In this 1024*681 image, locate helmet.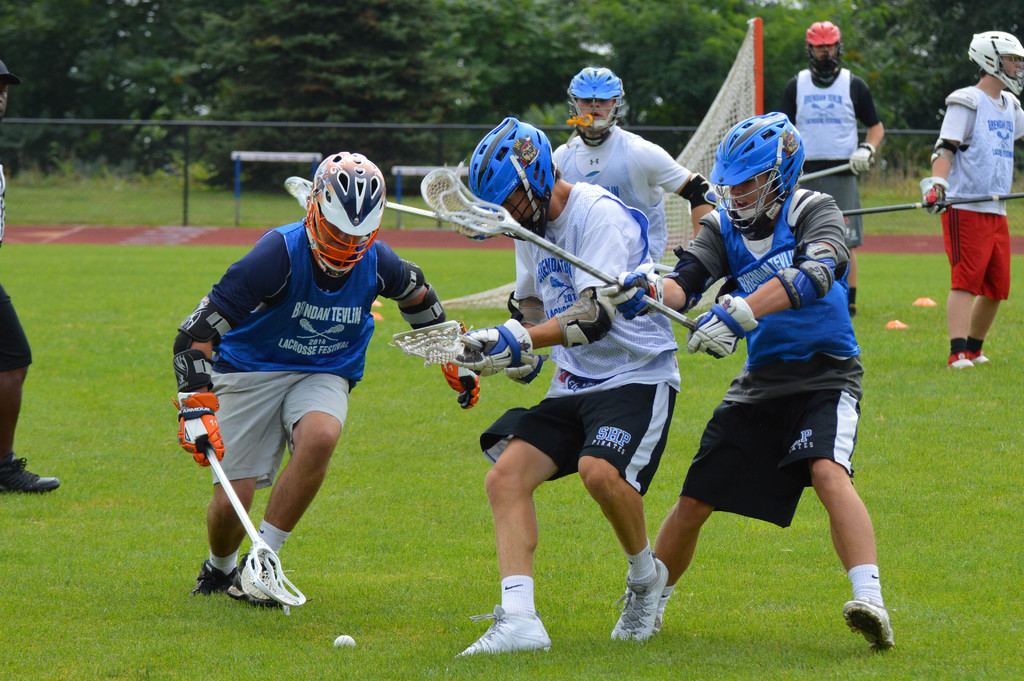
Bounding box: bbox=(563, 65, 626, 137).
